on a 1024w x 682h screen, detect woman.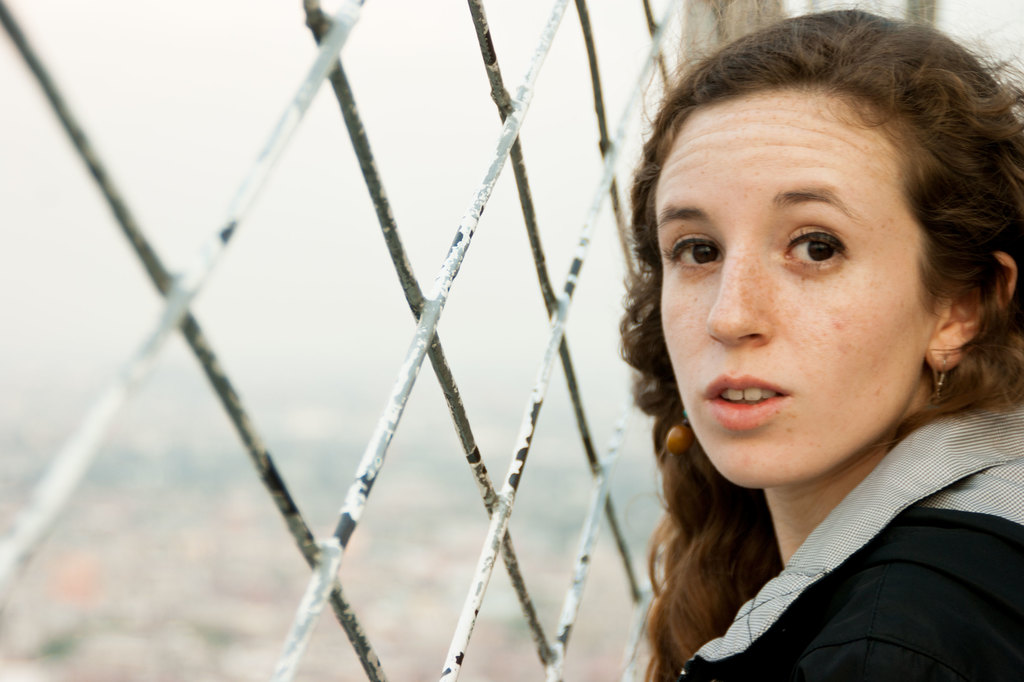
(x1=540, y1=34, x2=1023, y2=674).
